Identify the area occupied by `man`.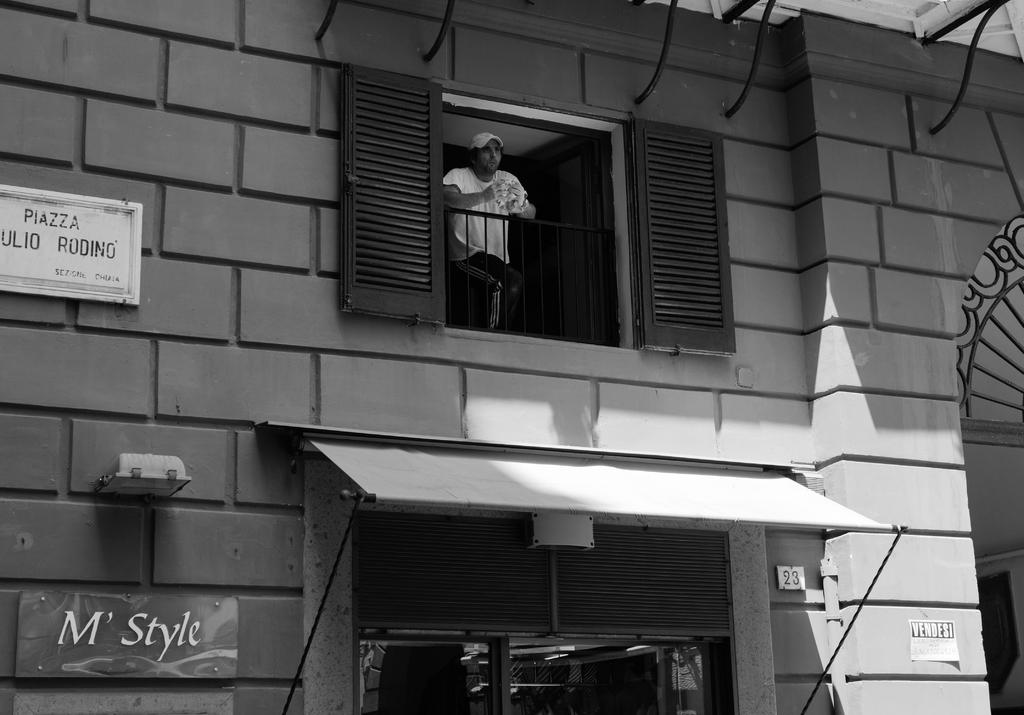
Area: {"left": 433, "top": 139, "right": 540, "bottom": 317}.
